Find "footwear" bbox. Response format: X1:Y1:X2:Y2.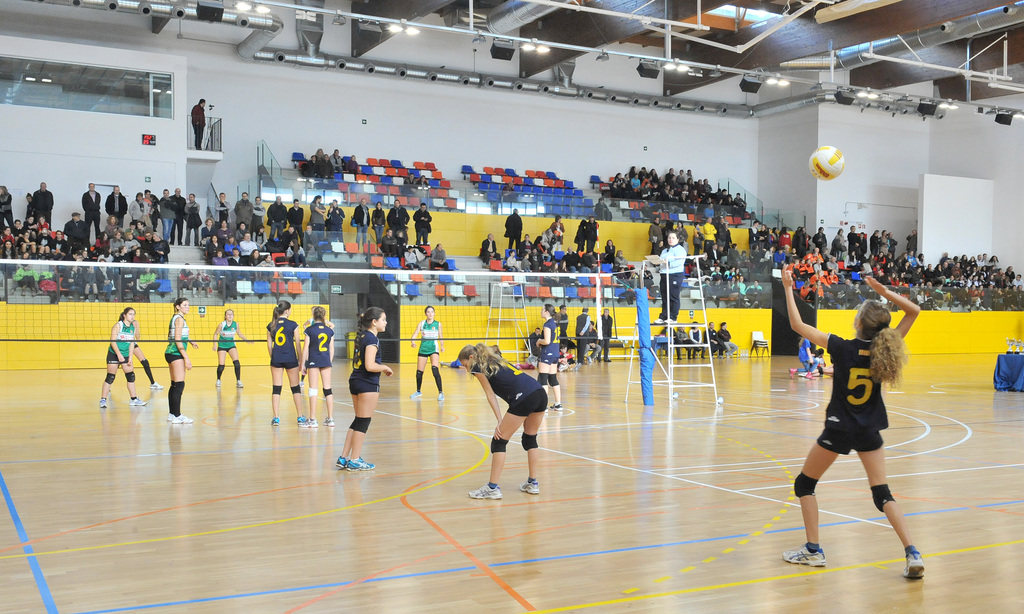
708:355:714:359.
